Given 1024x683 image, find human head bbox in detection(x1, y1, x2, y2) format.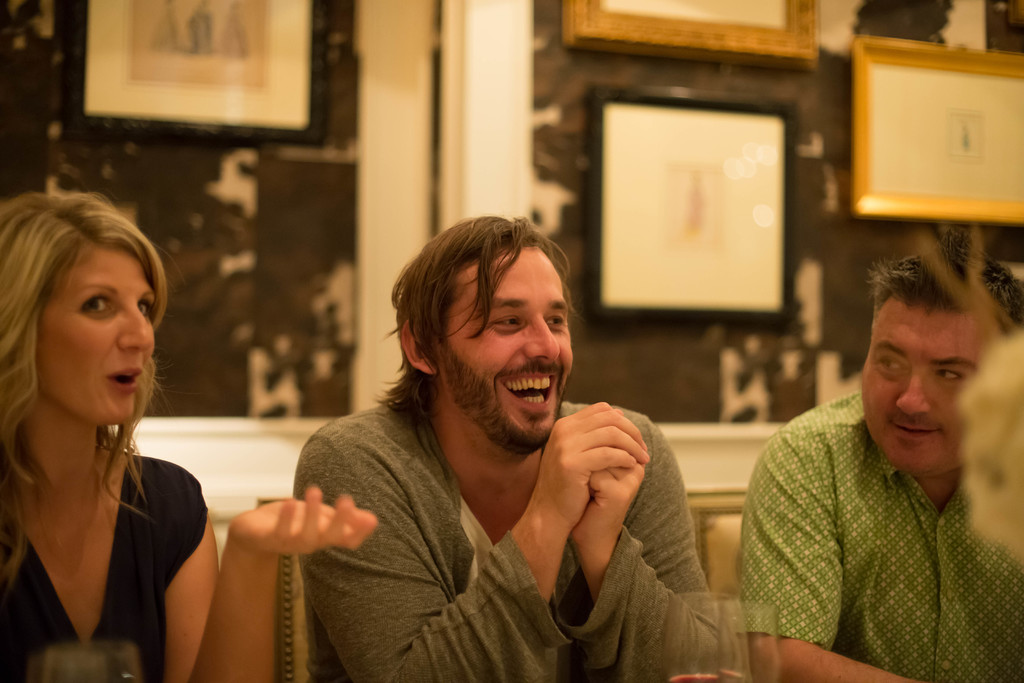
detection(858, 252, 1023, 477).
